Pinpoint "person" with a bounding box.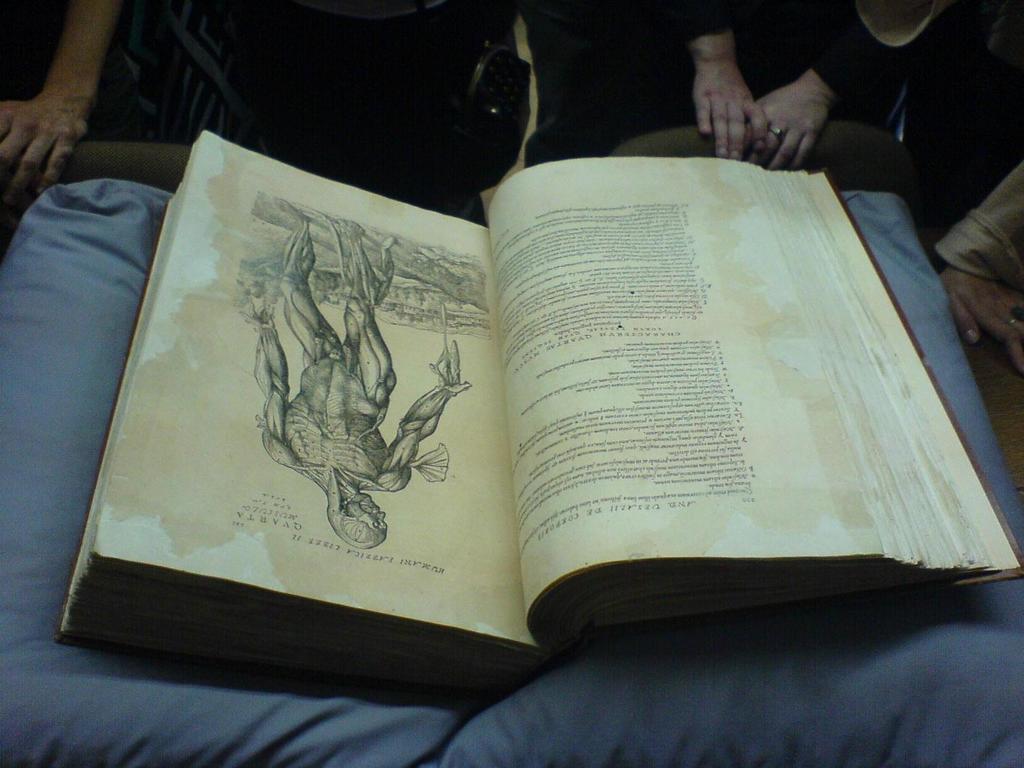
Rect(0, 0, 174, 202).
